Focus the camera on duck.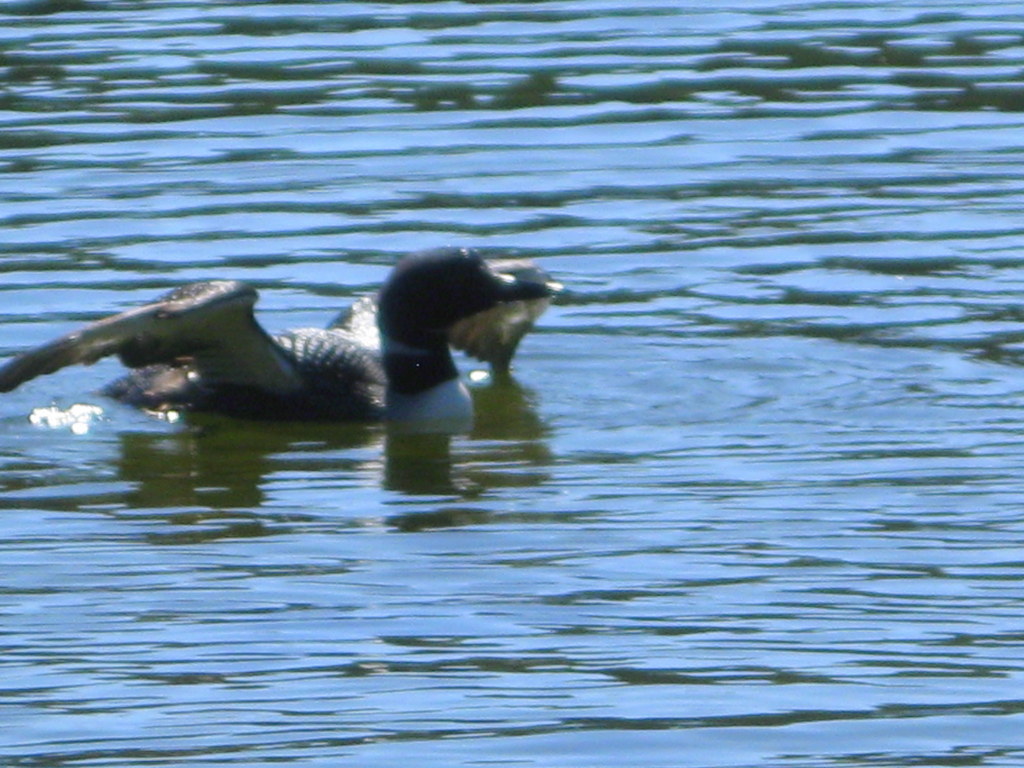
Focus region: pyautogui.locateOnScreen(44, 245, 557, 434).
